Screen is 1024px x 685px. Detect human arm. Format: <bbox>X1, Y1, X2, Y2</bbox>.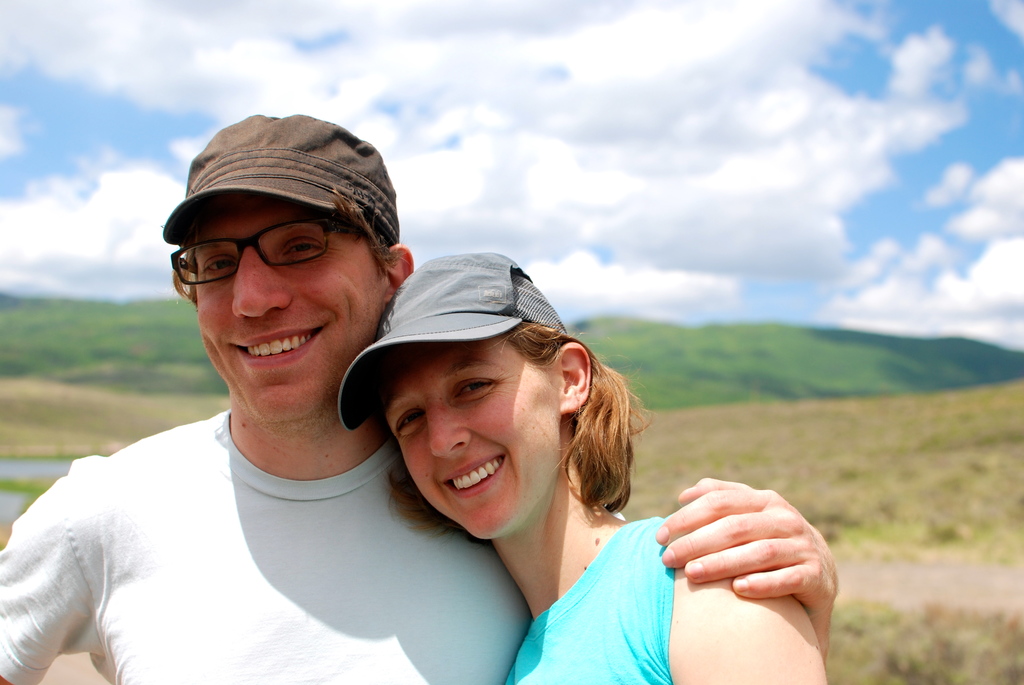
<bbox>0, 487, 106, 684</bbox>.
